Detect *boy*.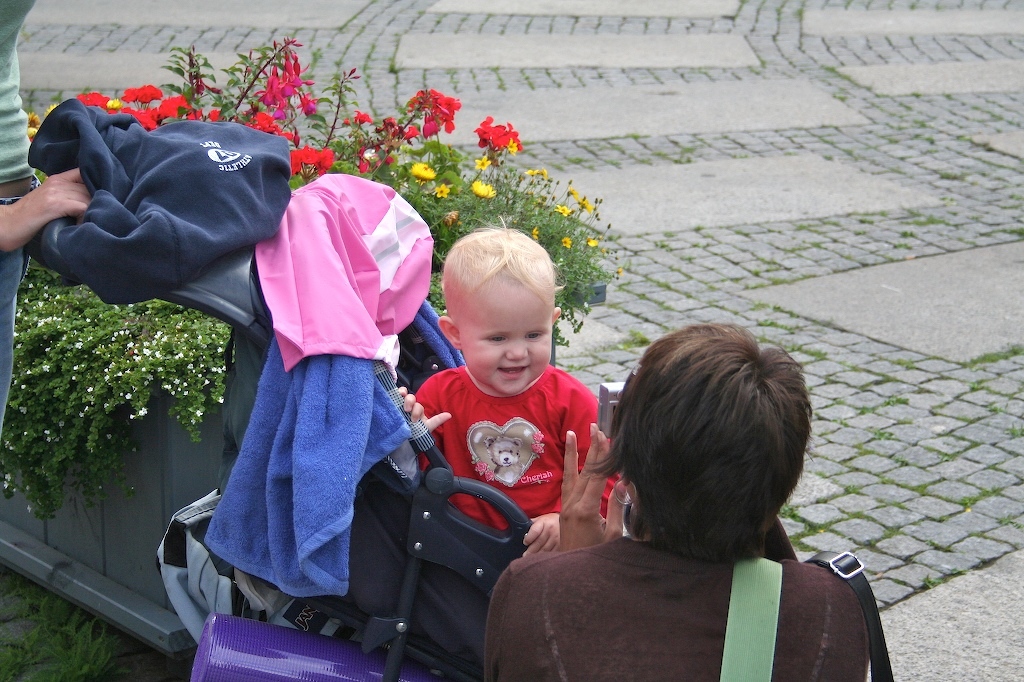
Detected at 398 222 644 559.
